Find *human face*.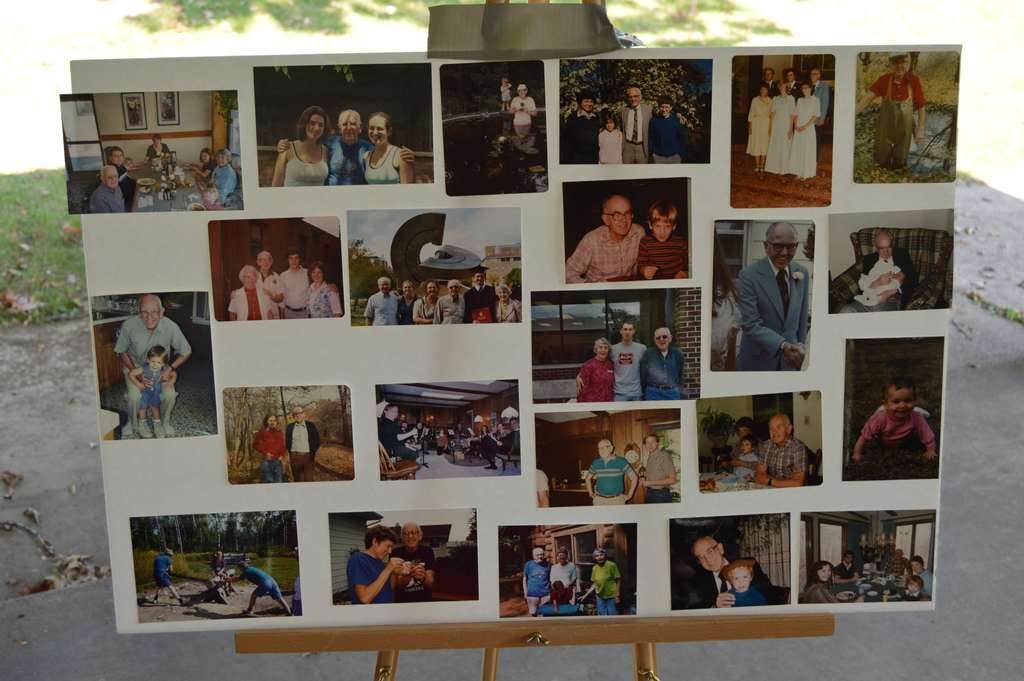
[x1=257, y1=254, x2=275, y2=277].
